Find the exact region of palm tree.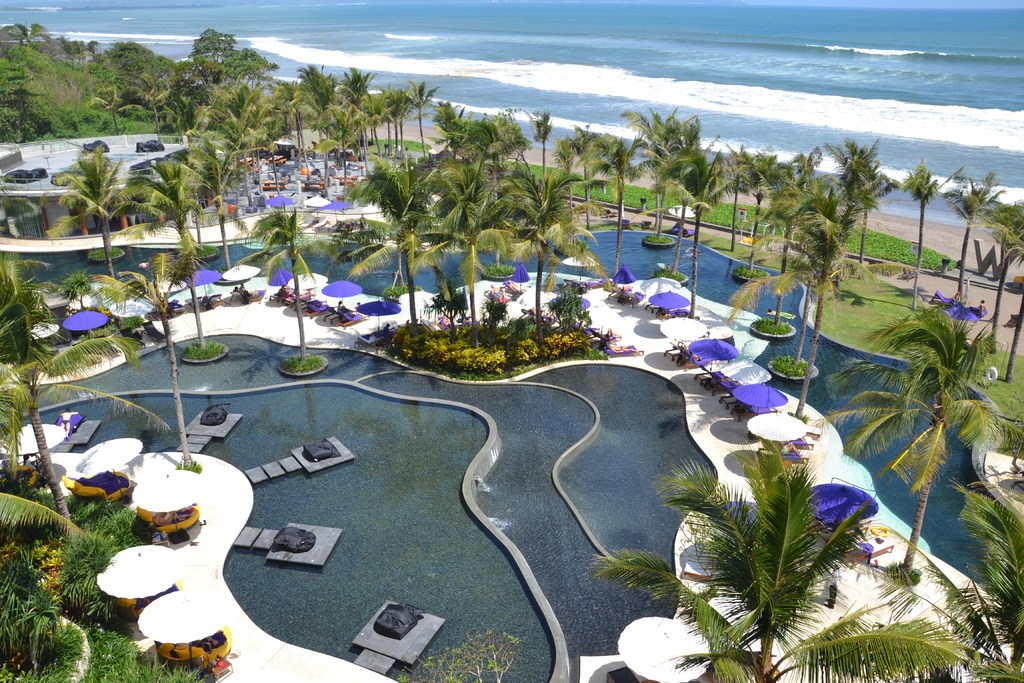
Exact region: [x1=940, y1=171, x2=985, y2=276].
